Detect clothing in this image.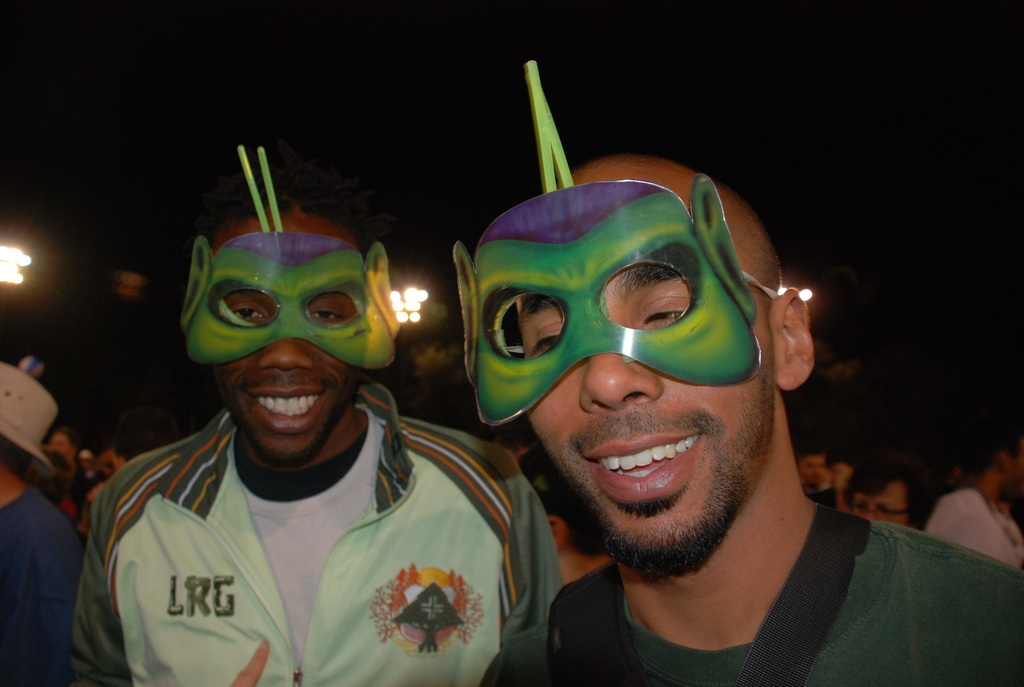
Detection: bbox=(65, 377, 566, 686).
